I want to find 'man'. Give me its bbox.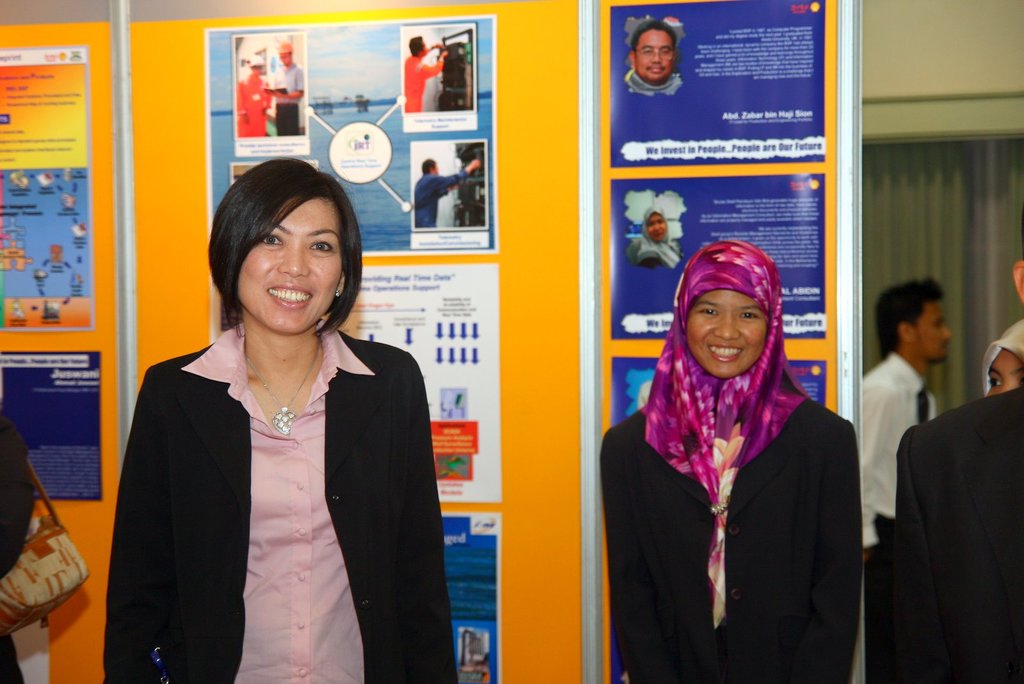
[415, 156, 484, 231].
